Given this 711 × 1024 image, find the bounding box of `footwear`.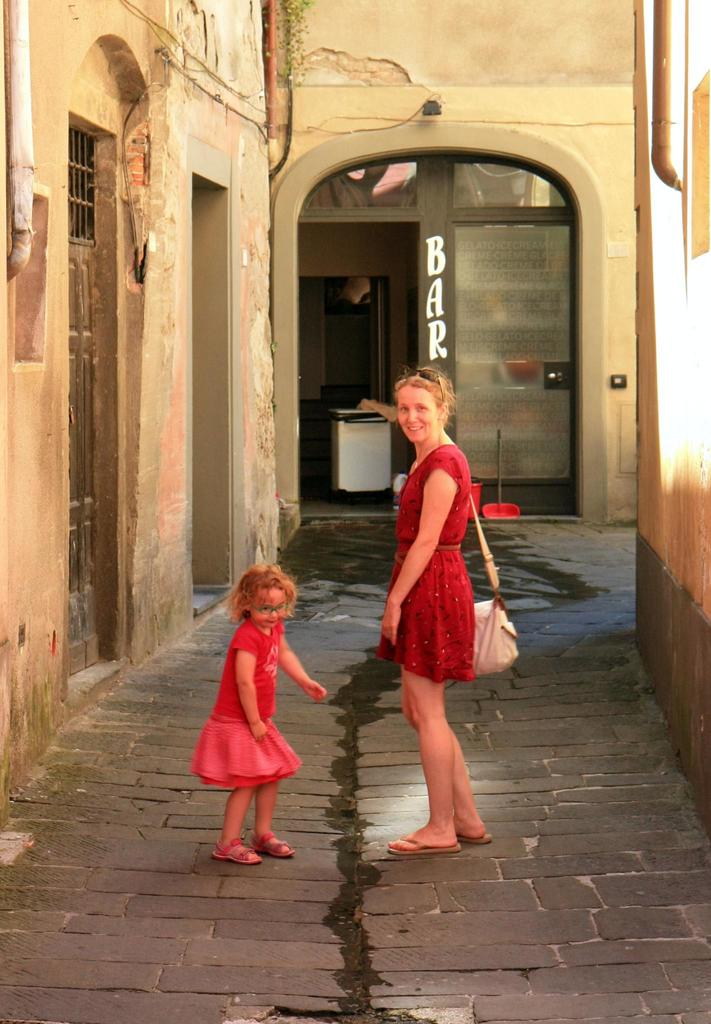
(207,841,264,863).
